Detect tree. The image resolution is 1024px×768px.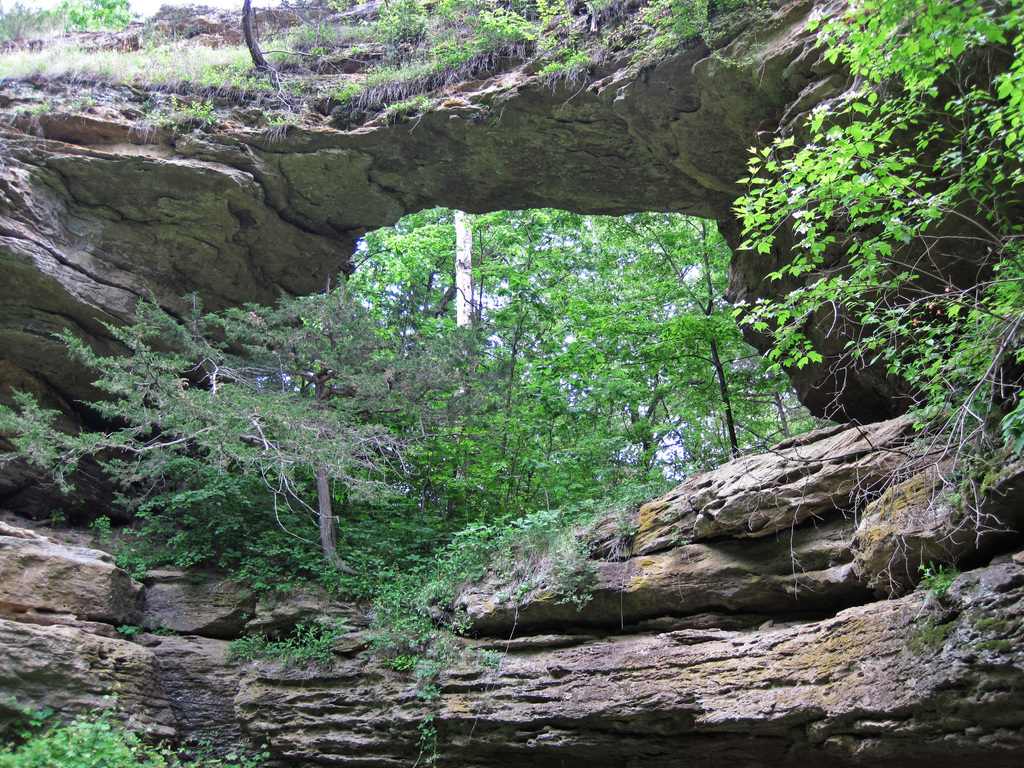
[x1=687, y1=27, x2=1014, y2=510].
